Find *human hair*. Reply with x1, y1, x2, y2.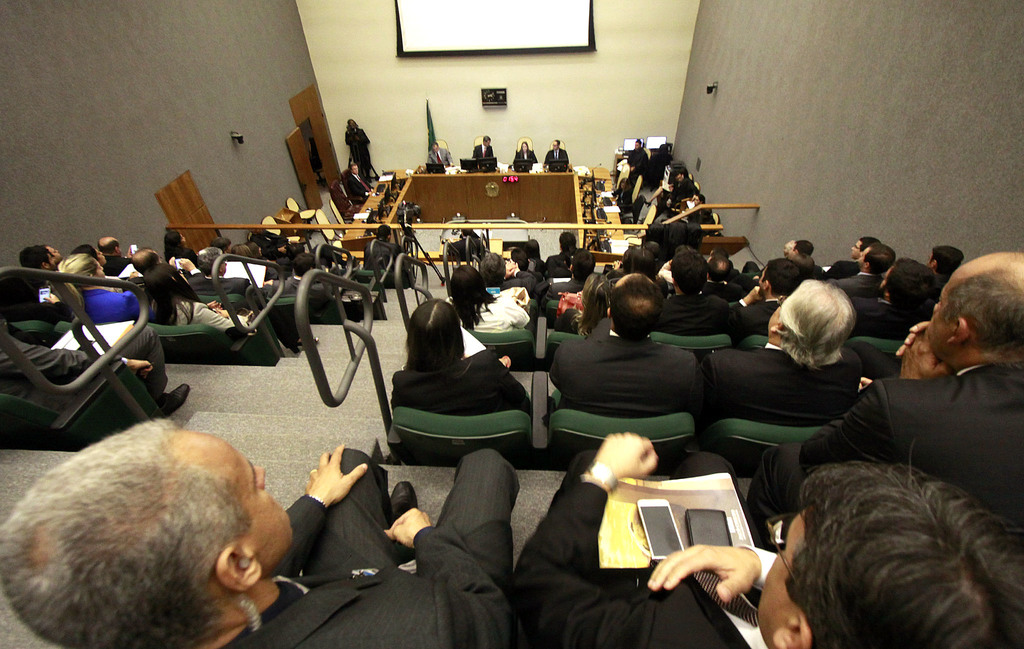
715, 247, 729, 258.
